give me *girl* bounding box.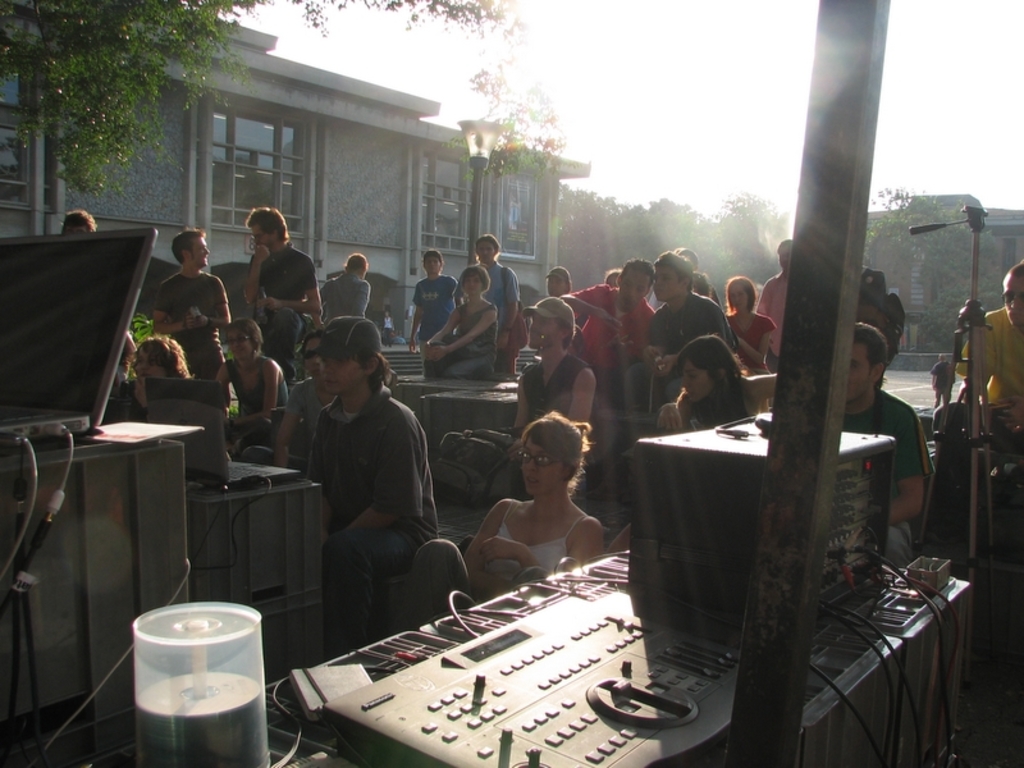
<bbox>210, 319, 288, 449</bbox>.
